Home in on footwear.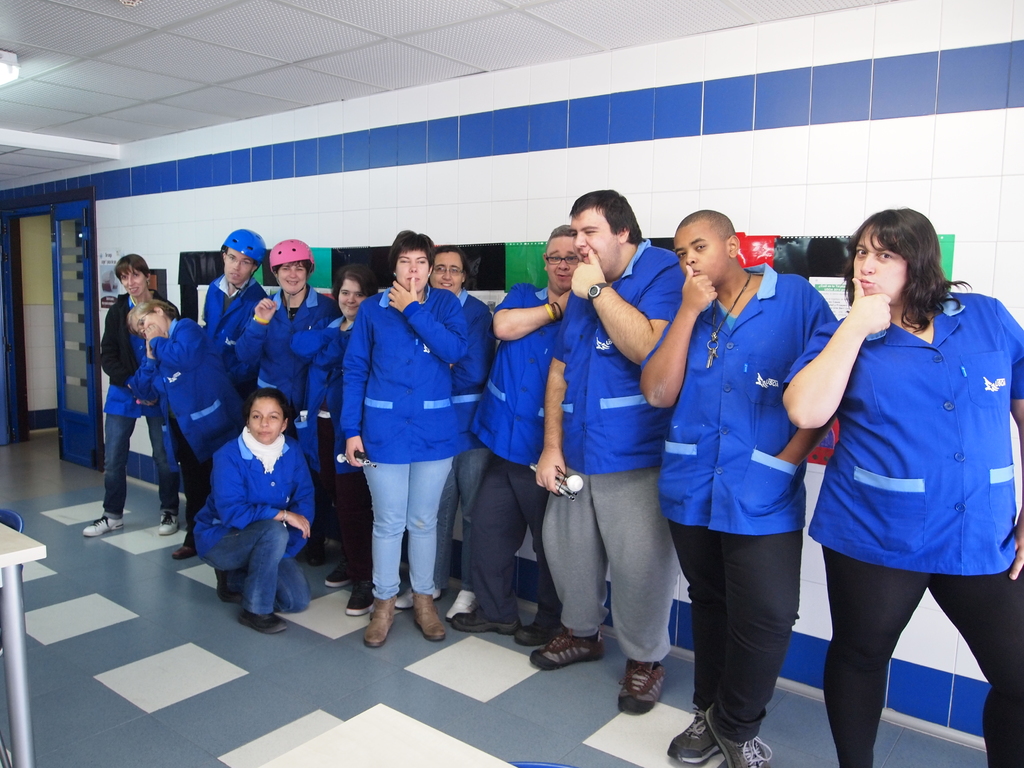
Homed in at [175,542,202,563].
